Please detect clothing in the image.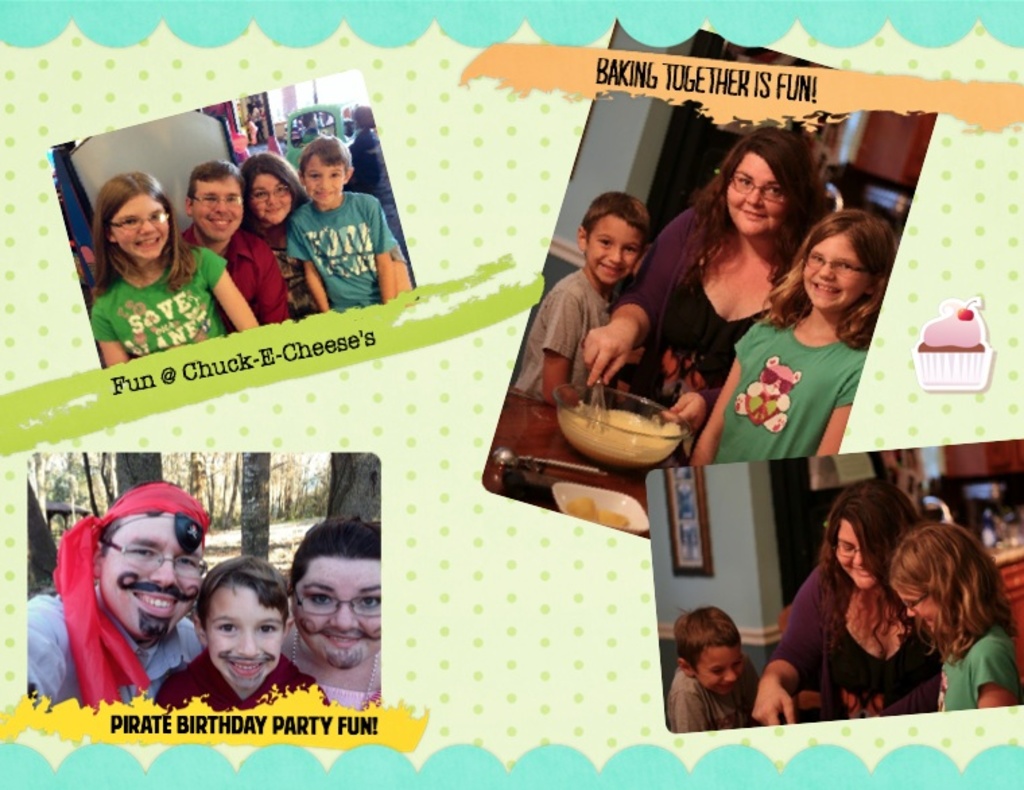
[283,195,422,318].
